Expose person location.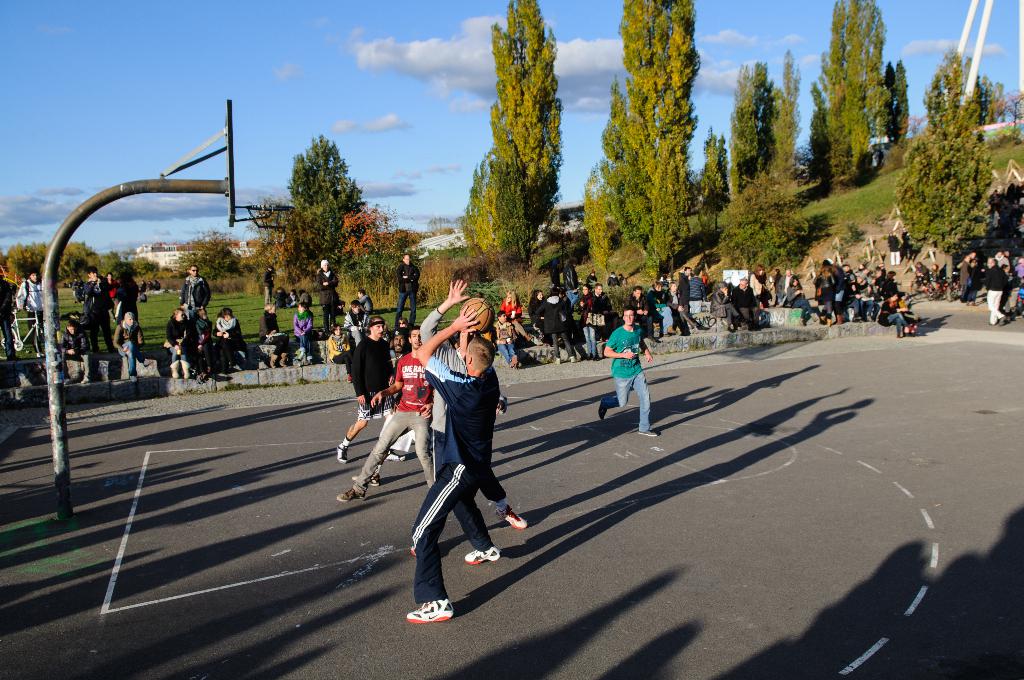
Exposed at bbox=(786, 273, 818, 326).
